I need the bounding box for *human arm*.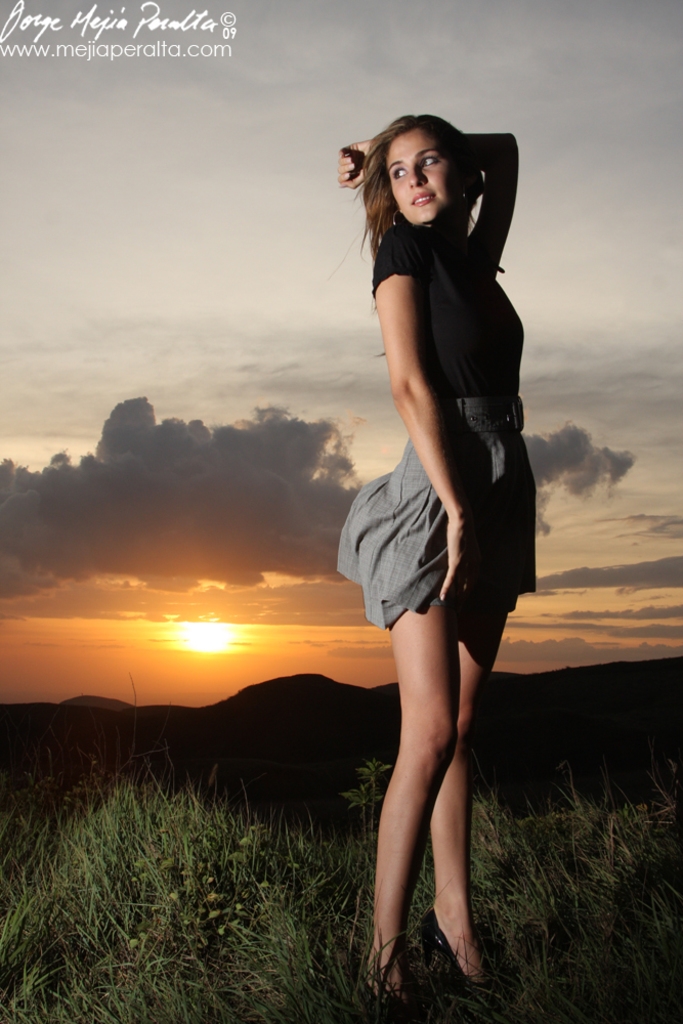
Here it is: rect(368, 255, 502, 507).
